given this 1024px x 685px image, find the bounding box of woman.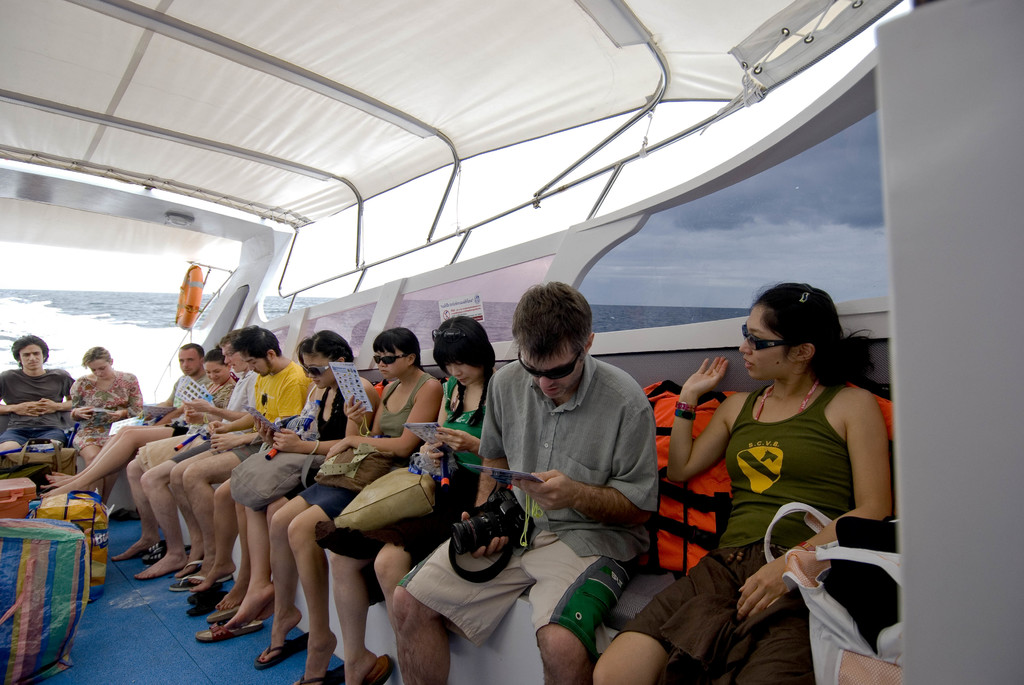
BBox(40, 349, 239, 498).
